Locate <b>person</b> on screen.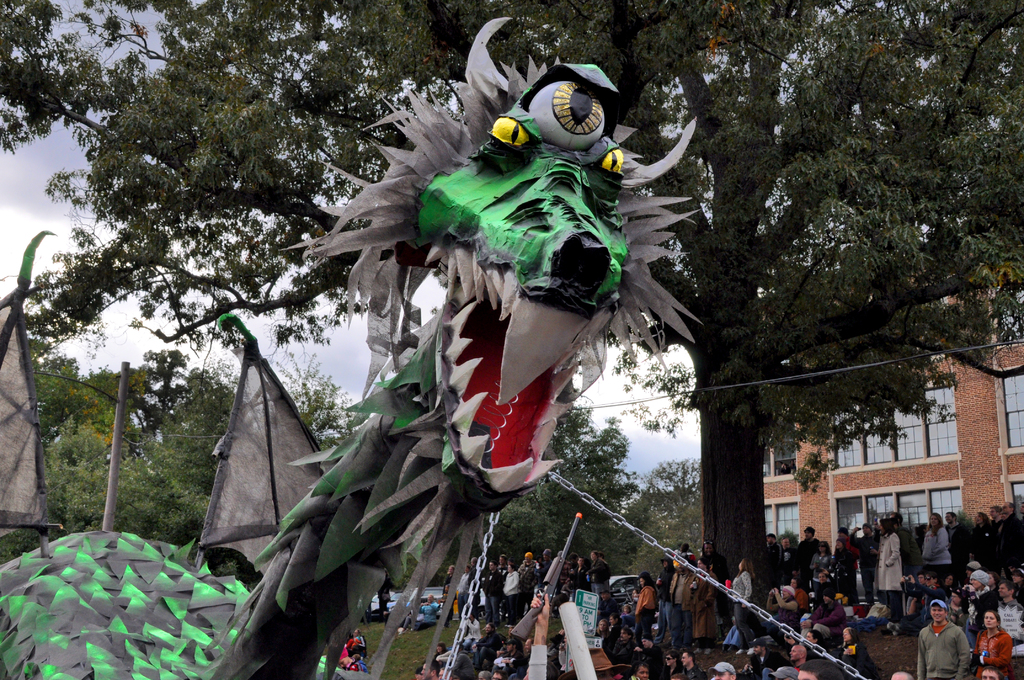
On screen at Rect(998, 578, 1023, 641).
